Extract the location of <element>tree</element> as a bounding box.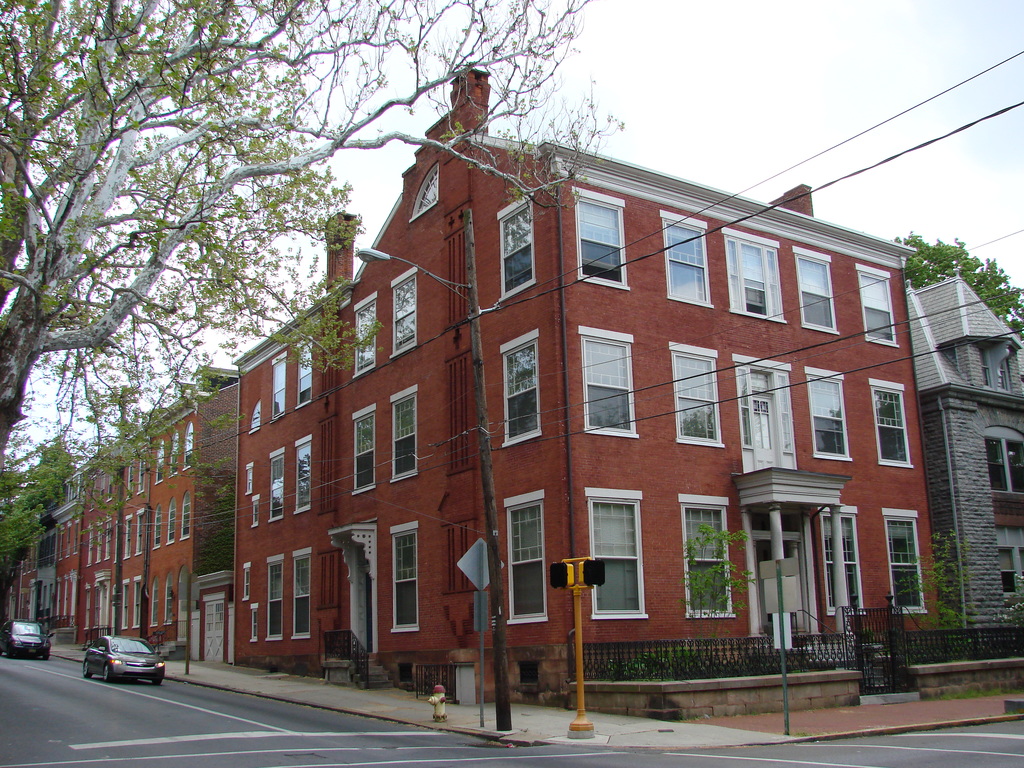
Rect(0, 430, 79, 637).
